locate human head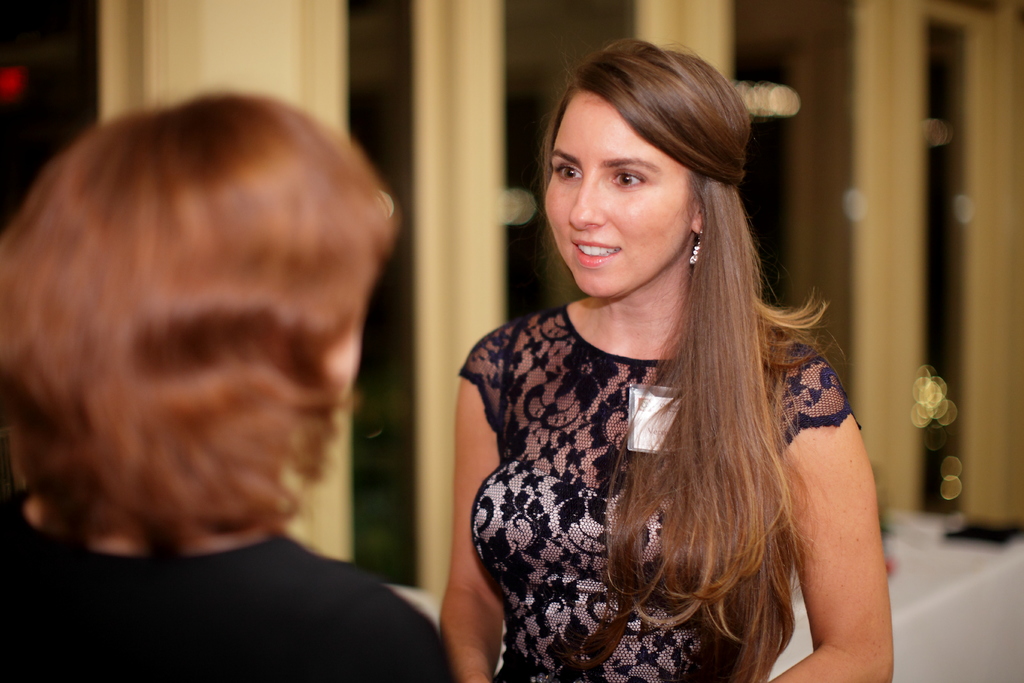
box=[0, 93, 412, 550]
